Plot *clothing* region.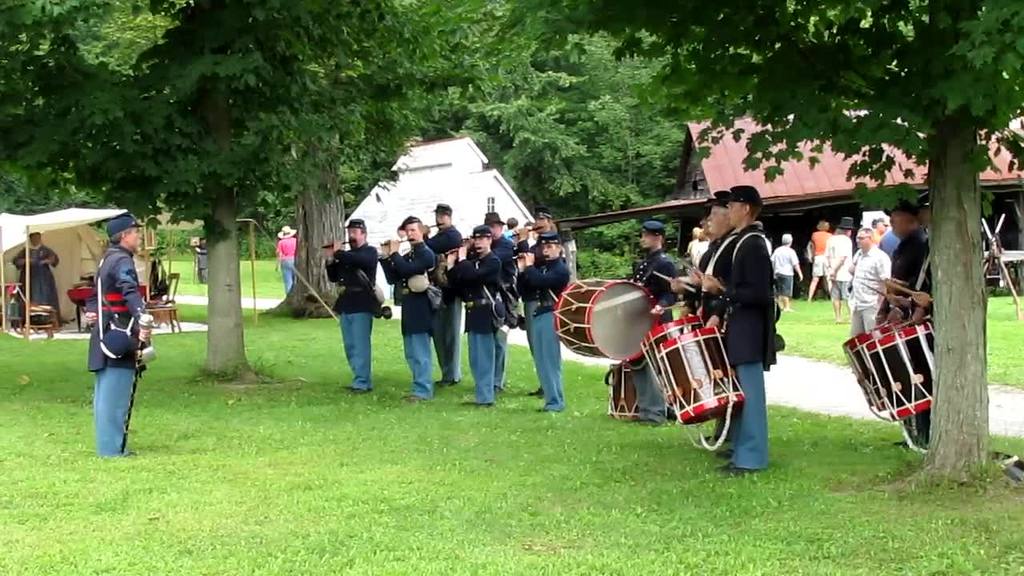
Plotted at crop(421, 225, 467, 383).
